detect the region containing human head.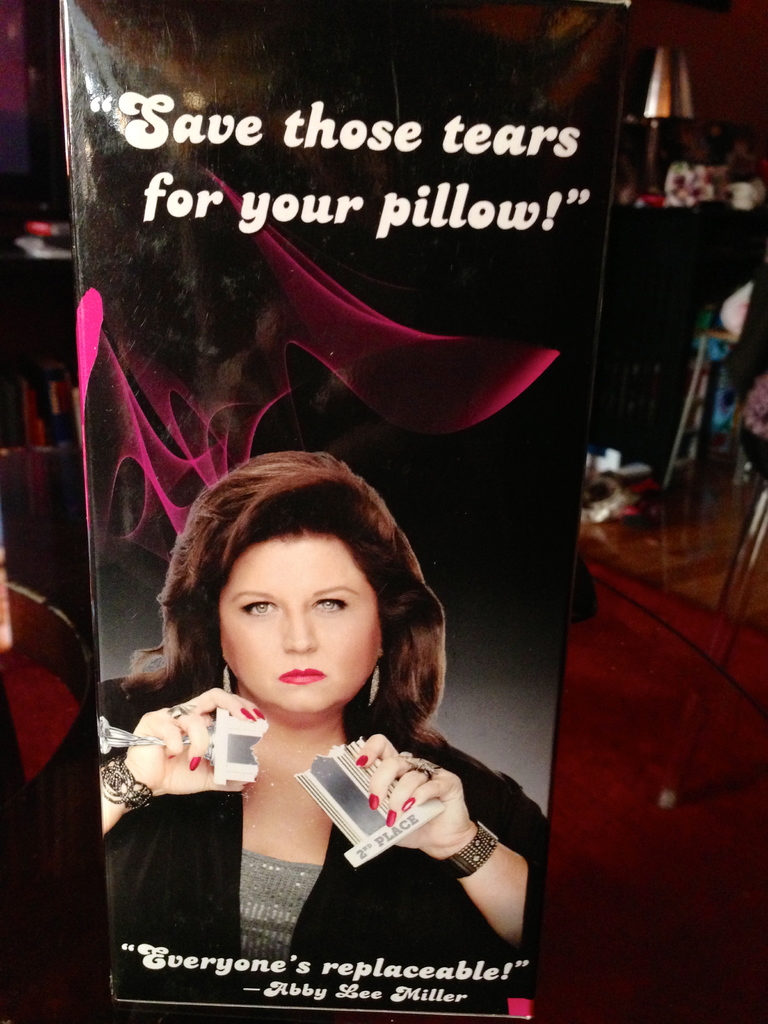
(x1=172, y1=467, x2=412, y2=714).
